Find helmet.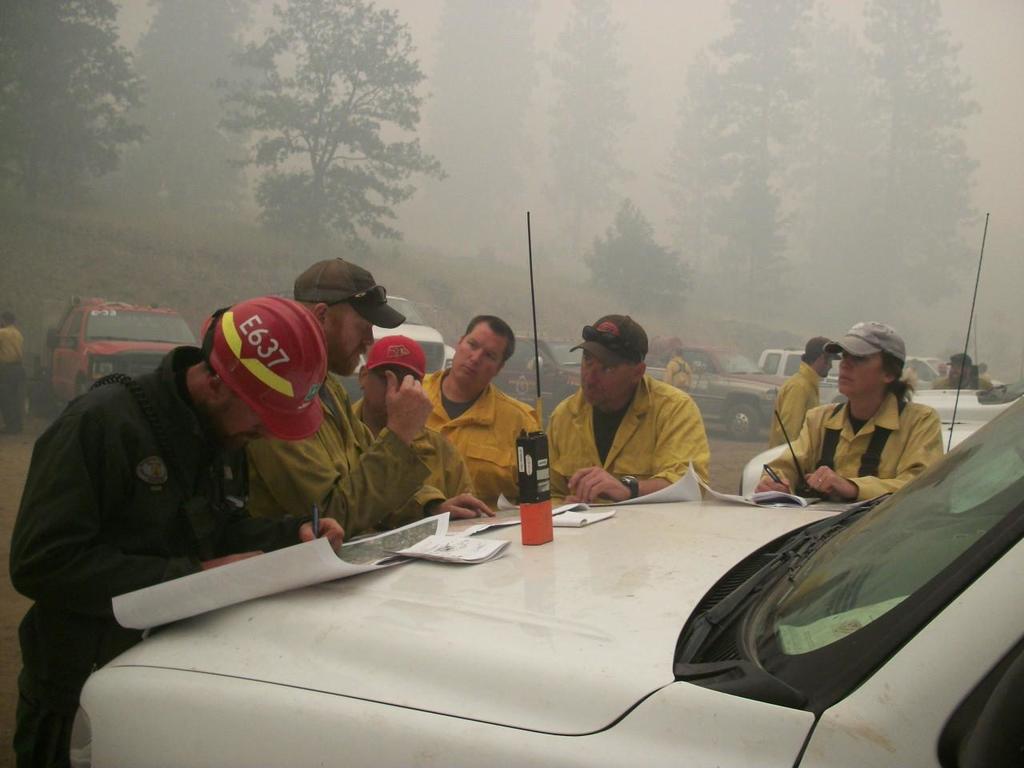
(188,294,323,459).
